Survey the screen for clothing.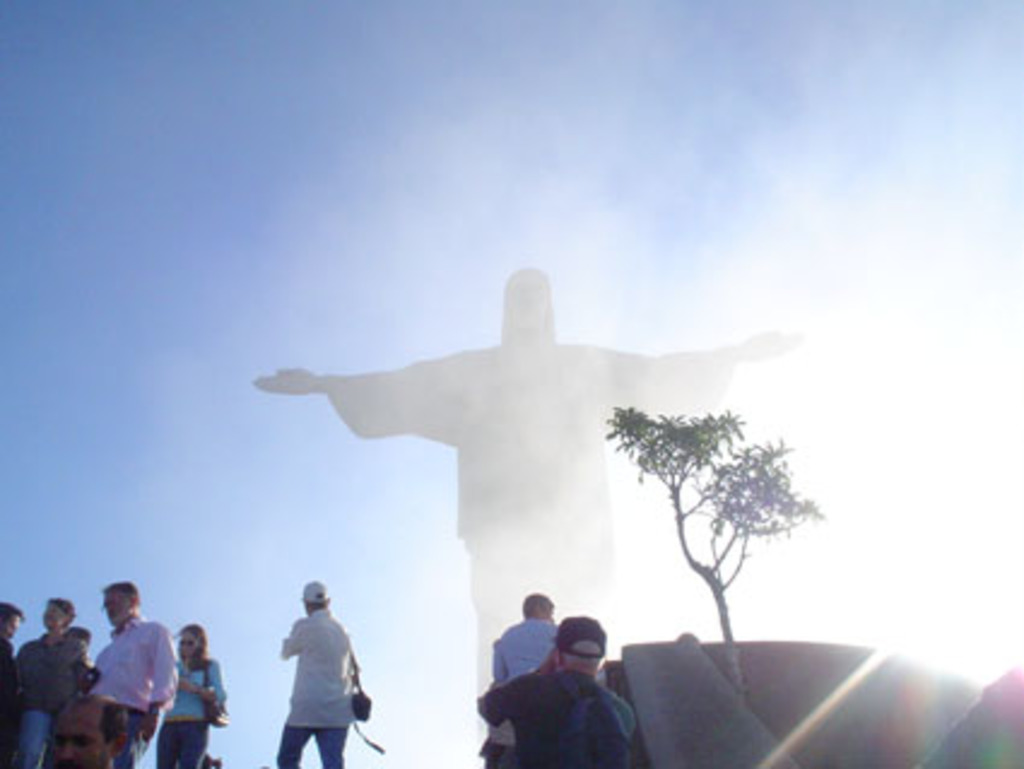
Survey found: <box>19,629,87,762</box>.
